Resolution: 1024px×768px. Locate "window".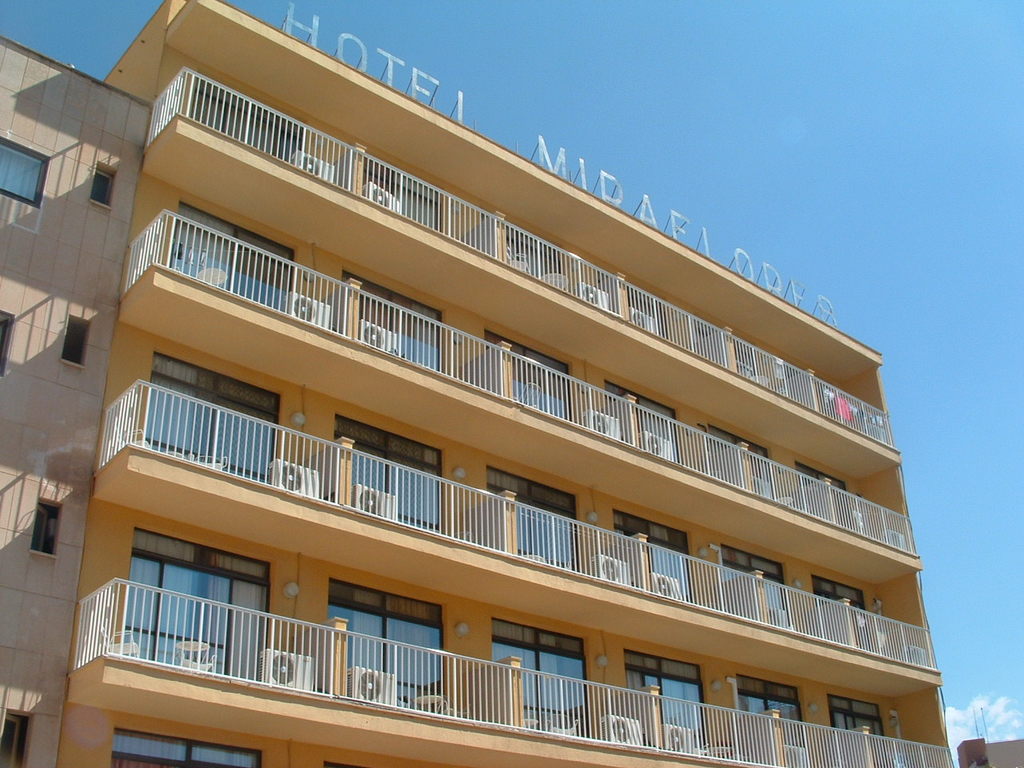
0:127:45:201.
